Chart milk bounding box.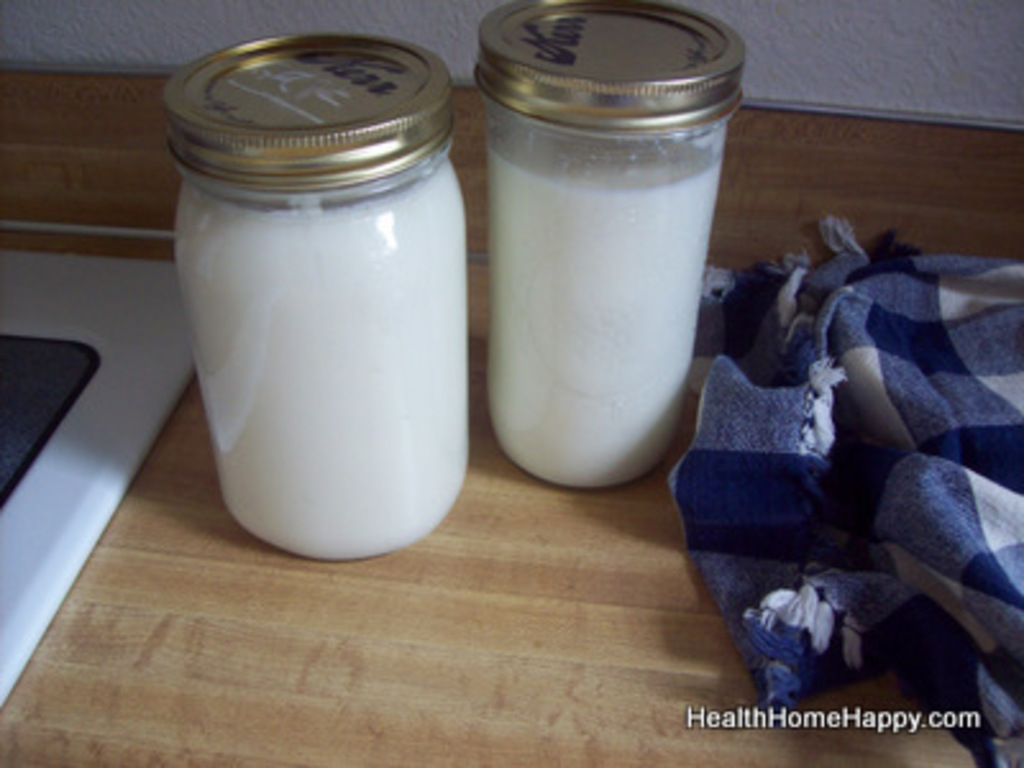
Charted: bbox=(484, 143, 722, 486).
